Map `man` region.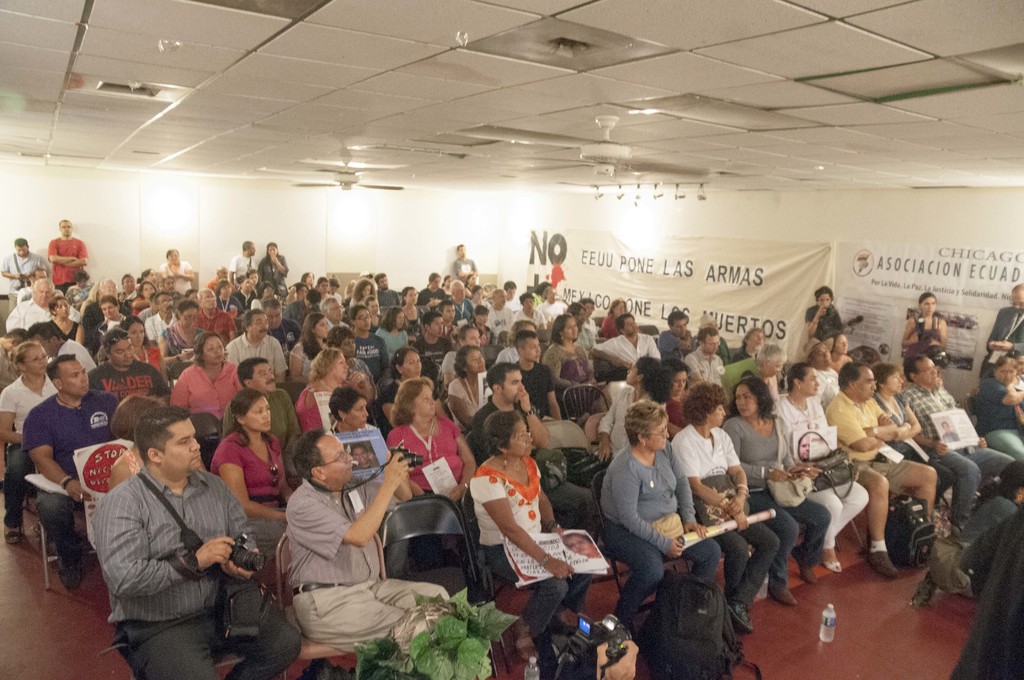
Mapped to 825 363 938 578.
